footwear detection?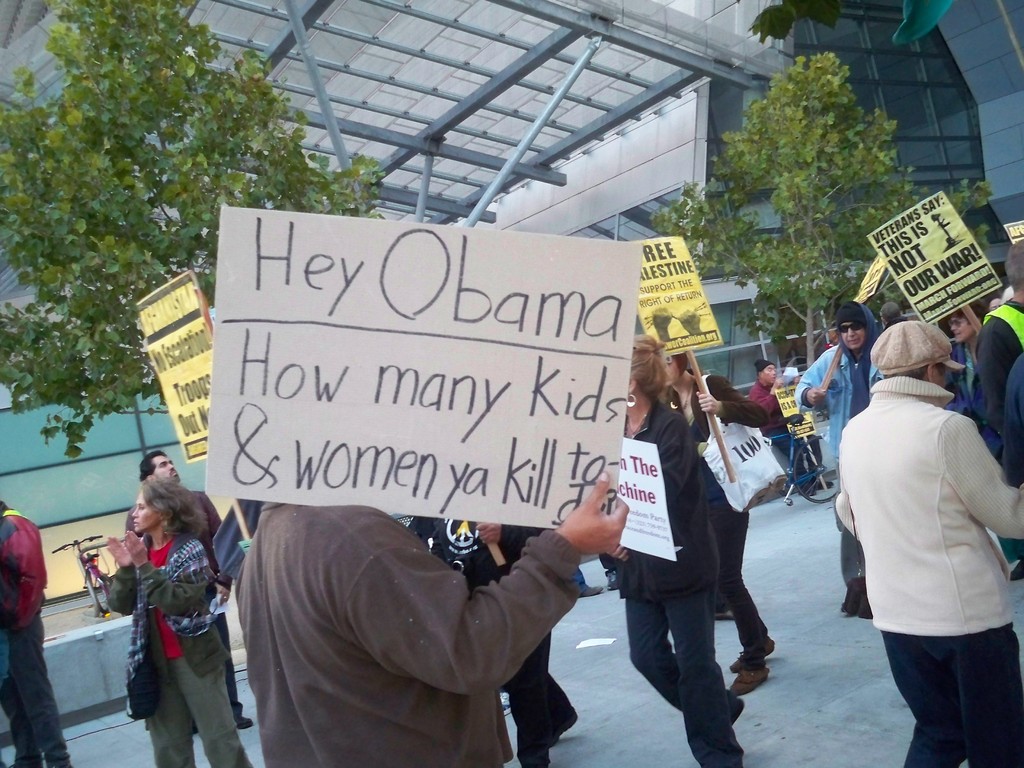
box=[728, 706, 742, 730]
